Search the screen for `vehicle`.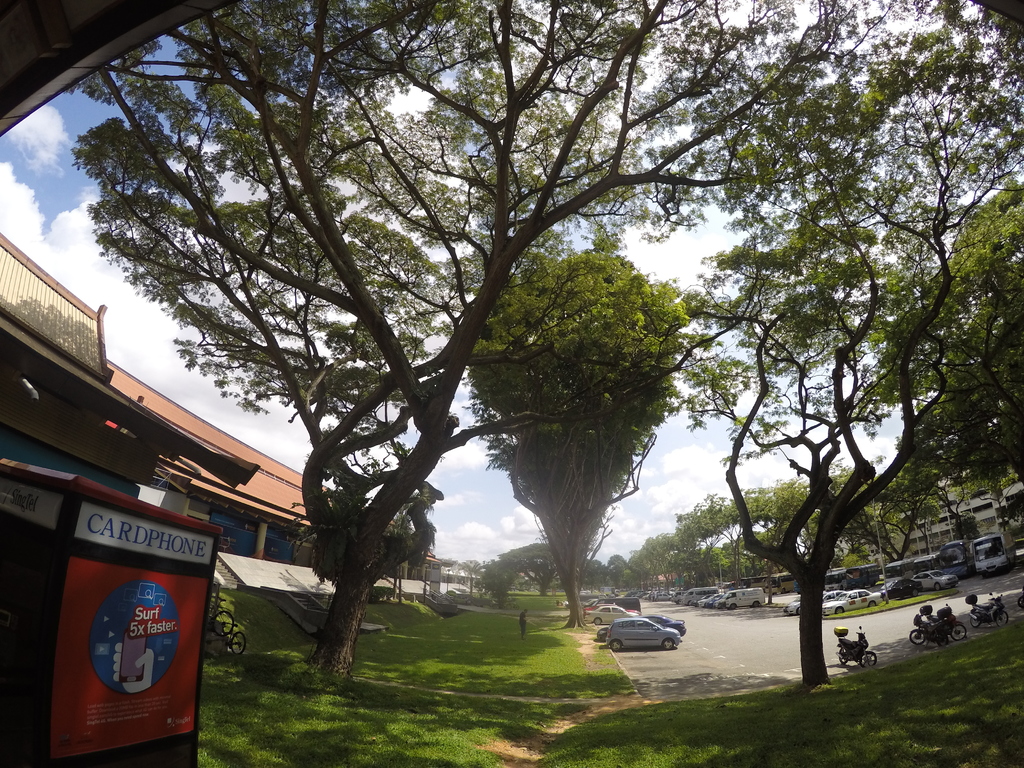
Found at x1=836 y1=621 x2=879 y2=664.
